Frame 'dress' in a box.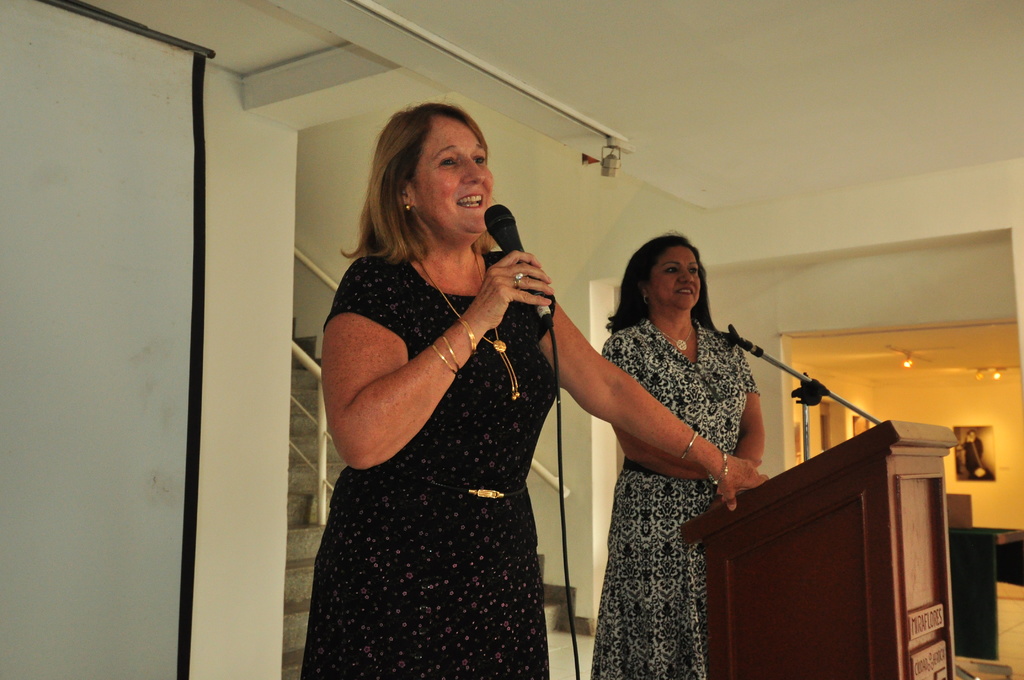
[309, 236, 573, 679].
